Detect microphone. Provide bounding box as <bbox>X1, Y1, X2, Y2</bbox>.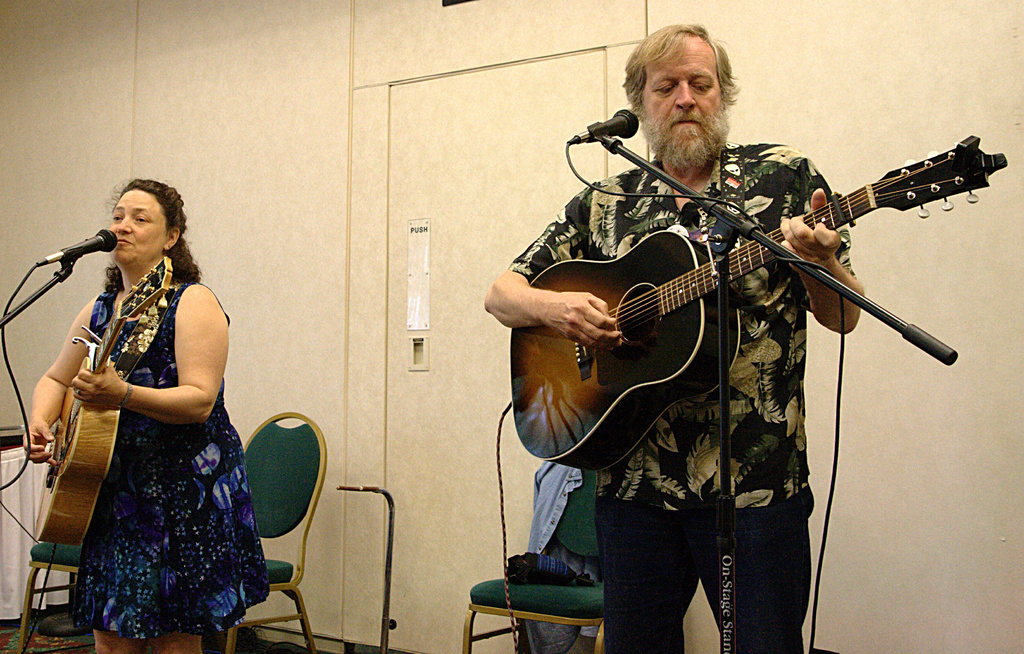
<bbox>564, 106, 641, 147</bbox>.
